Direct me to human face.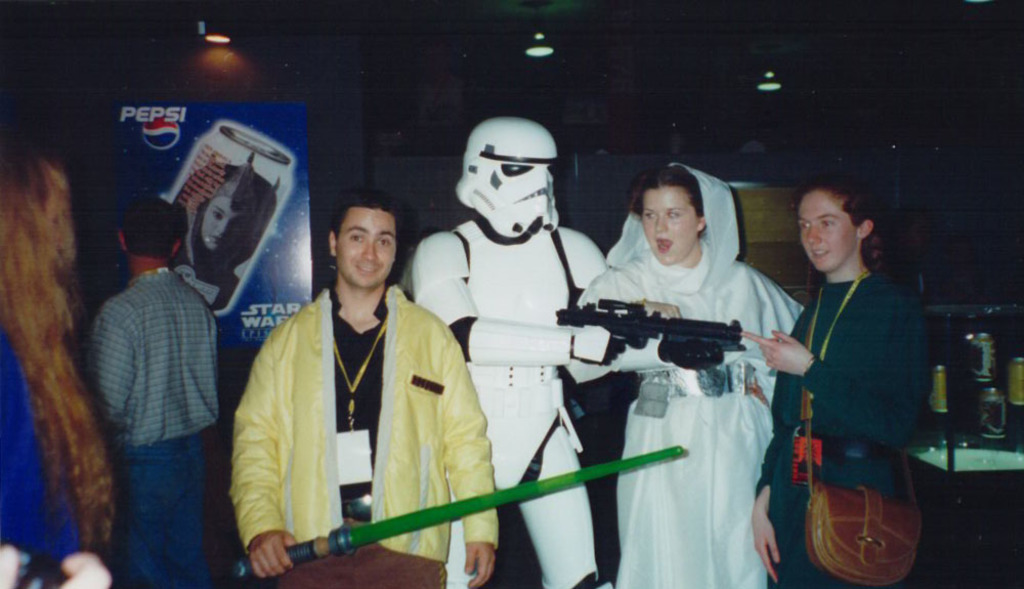
Direction: (x1=338, y1=210, x2=397, y2=289).
